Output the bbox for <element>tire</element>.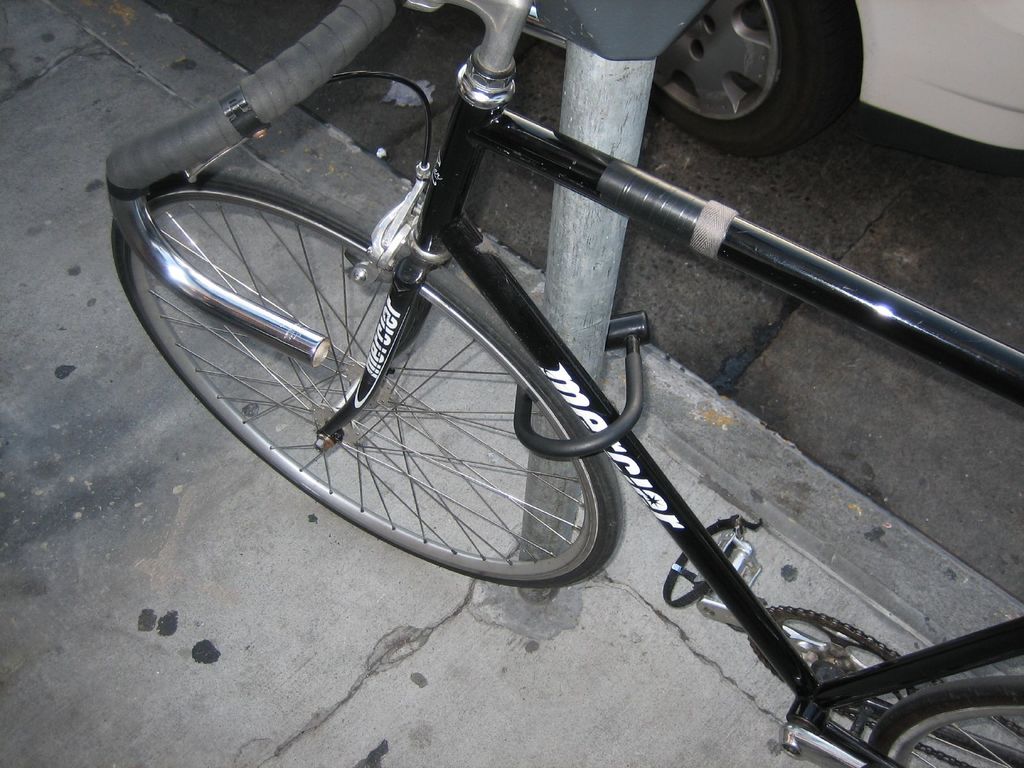
111,173,628,581.
